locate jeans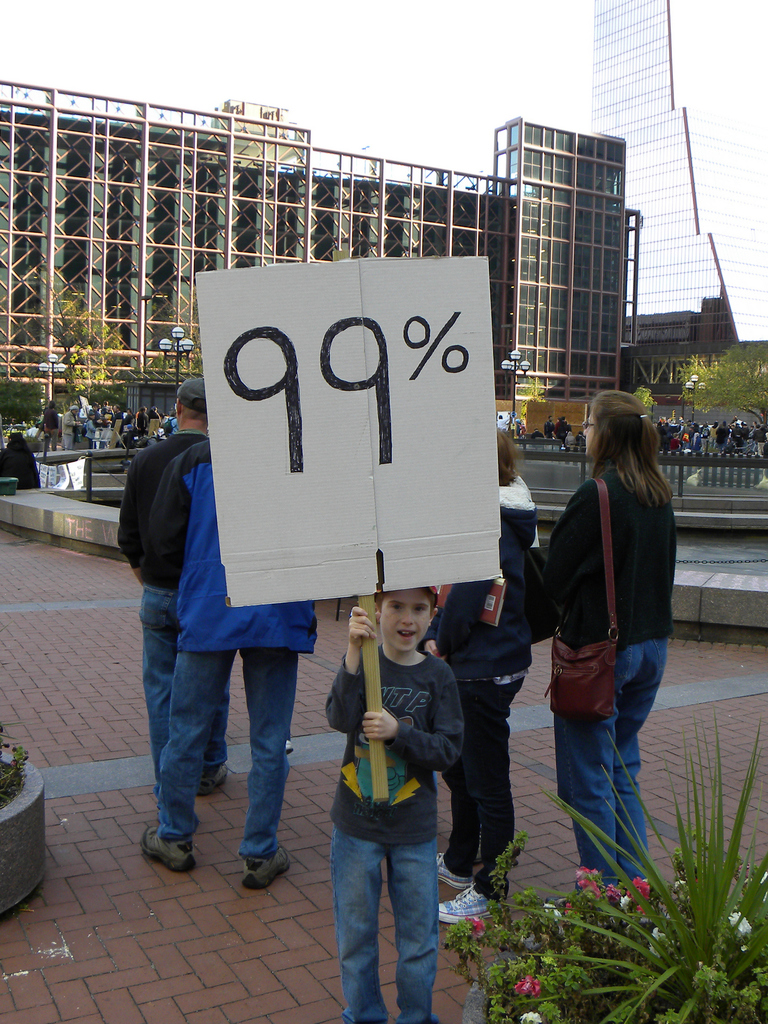
Rect(138, 588, 173, 757)
